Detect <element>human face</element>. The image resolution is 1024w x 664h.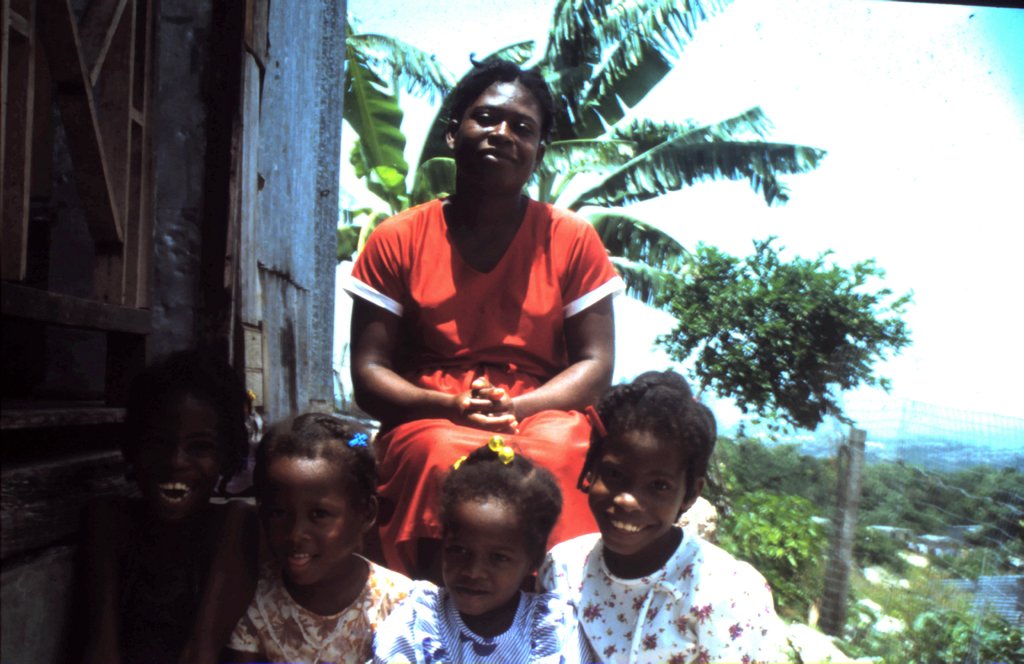
(left=129, top=387, right=232, bottom=521).
